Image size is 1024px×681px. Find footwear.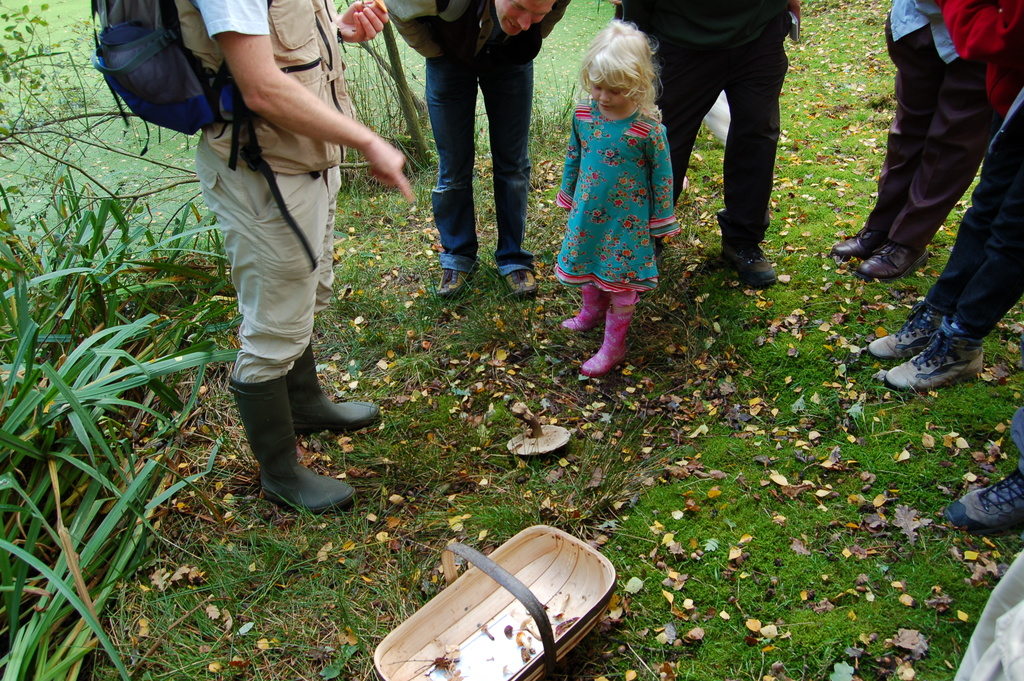
[x1=582, y1=311, x2=628, y2=381].
